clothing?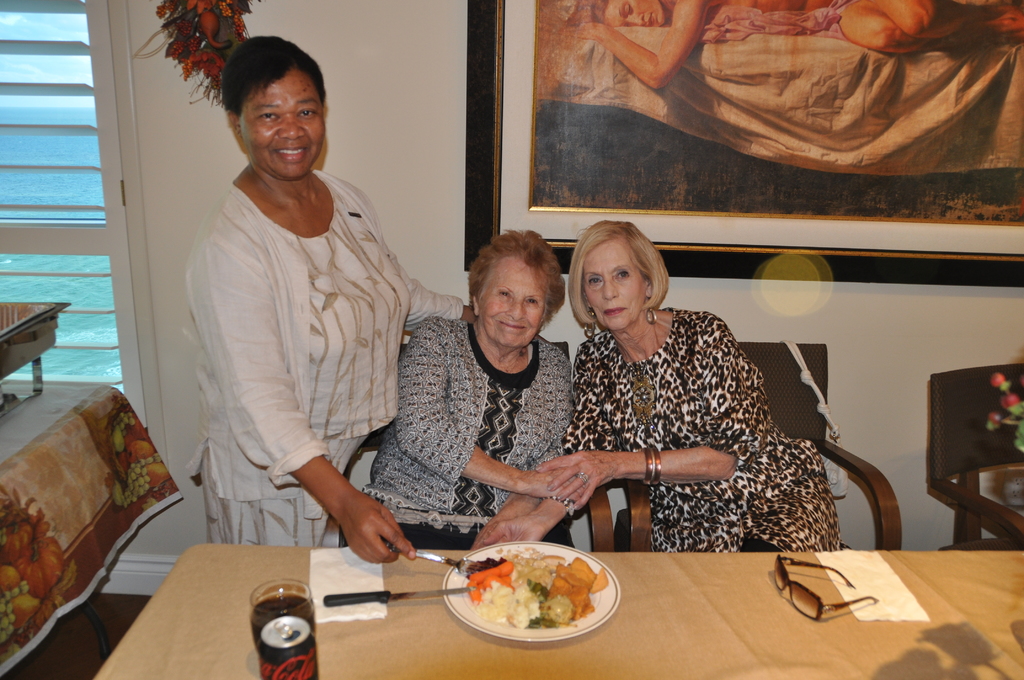
bbox=[564, 309, 839, 554]
